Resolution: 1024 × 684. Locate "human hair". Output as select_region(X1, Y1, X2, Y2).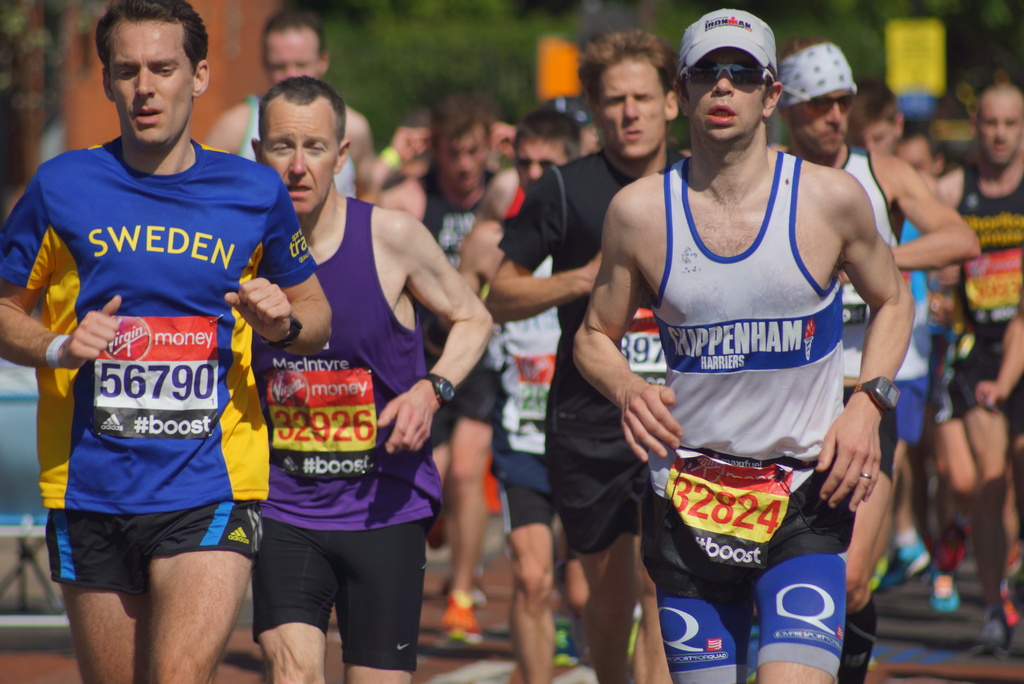
select_region(260, 11, 324, 65).
